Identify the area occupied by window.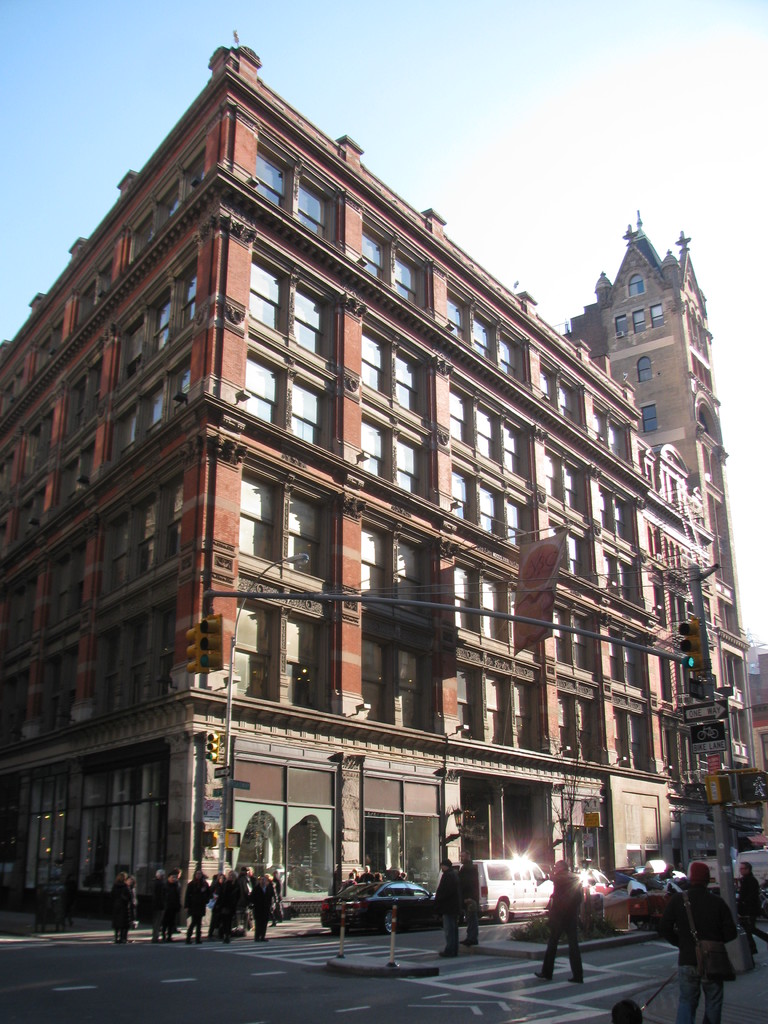
Area: 186,150,203,204.
